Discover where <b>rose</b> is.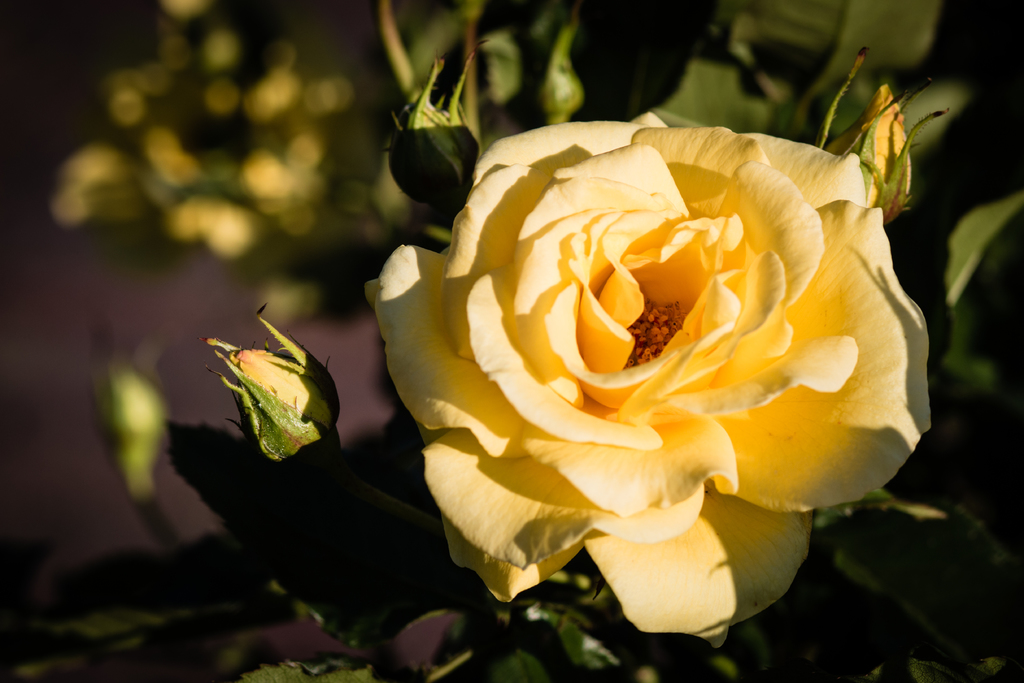
Discovered at (362, 110, 934, 651).
